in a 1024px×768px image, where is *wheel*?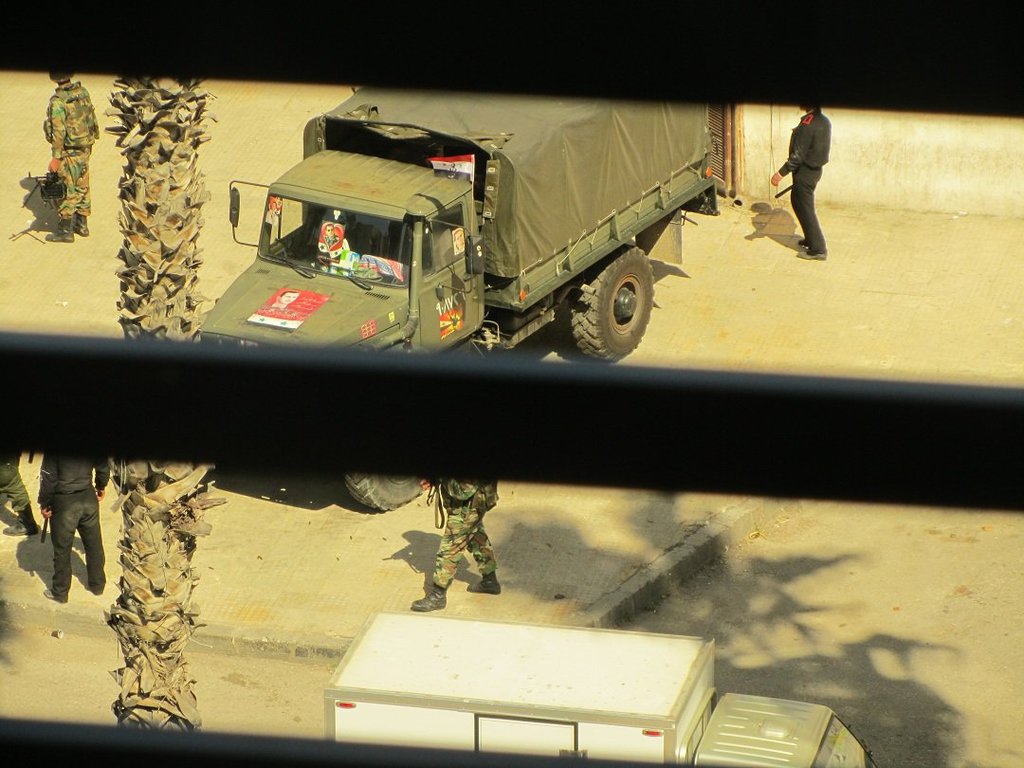
bbox=[343, 472, 424, 512].
